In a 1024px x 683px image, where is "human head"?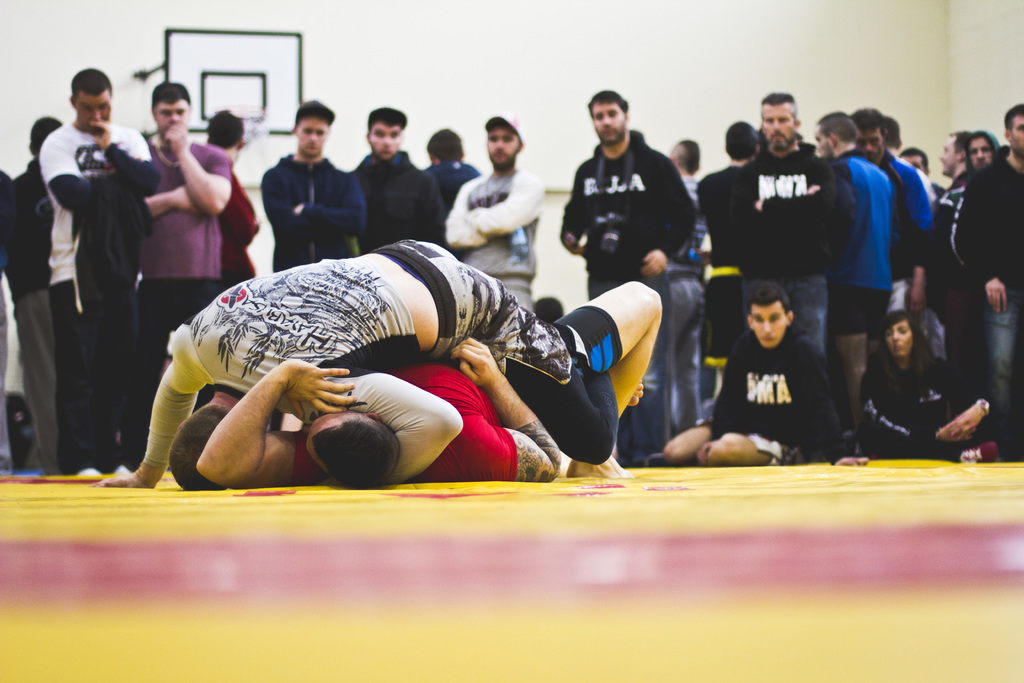
BBox(295, 103, 335, 158).
